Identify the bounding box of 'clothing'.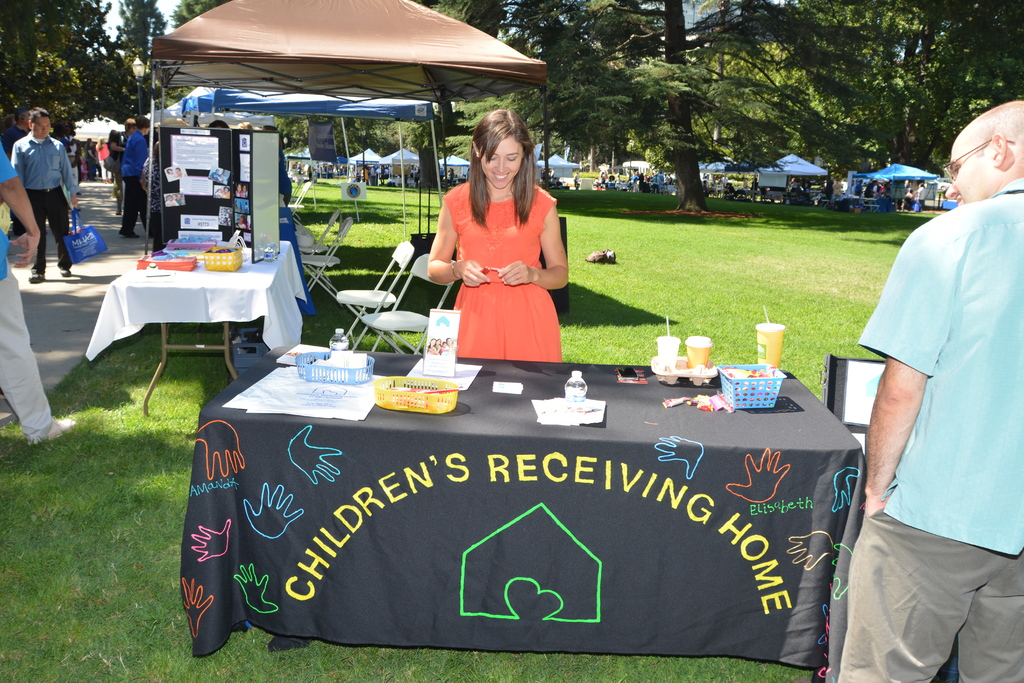
box=[837, 176, 1023, 682].
